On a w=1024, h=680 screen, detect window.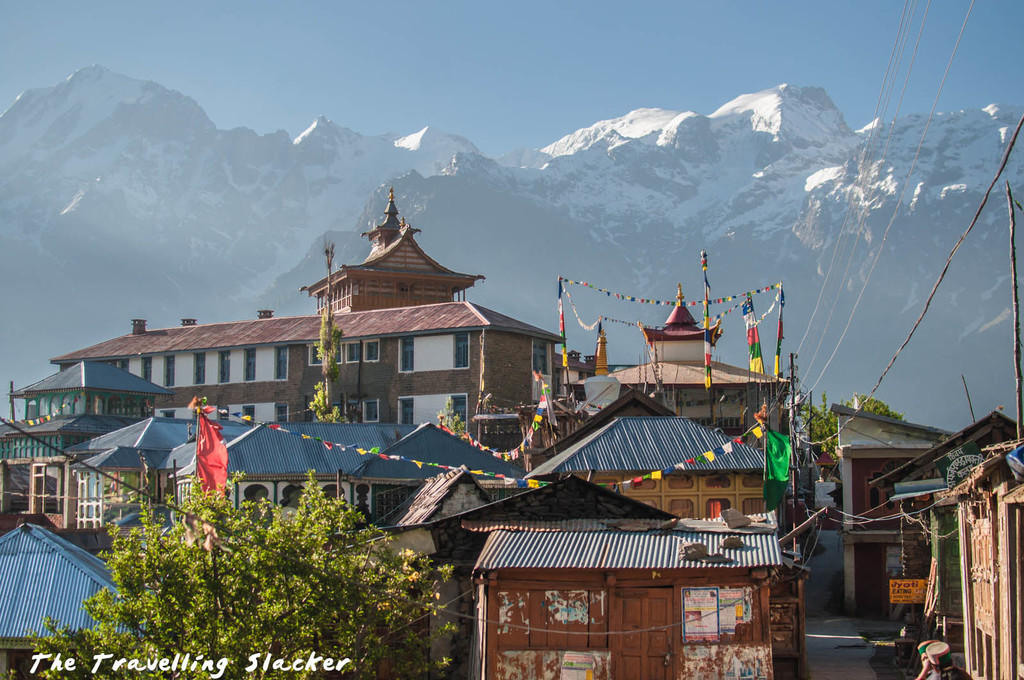
rect(342, 395, 465, 427).
